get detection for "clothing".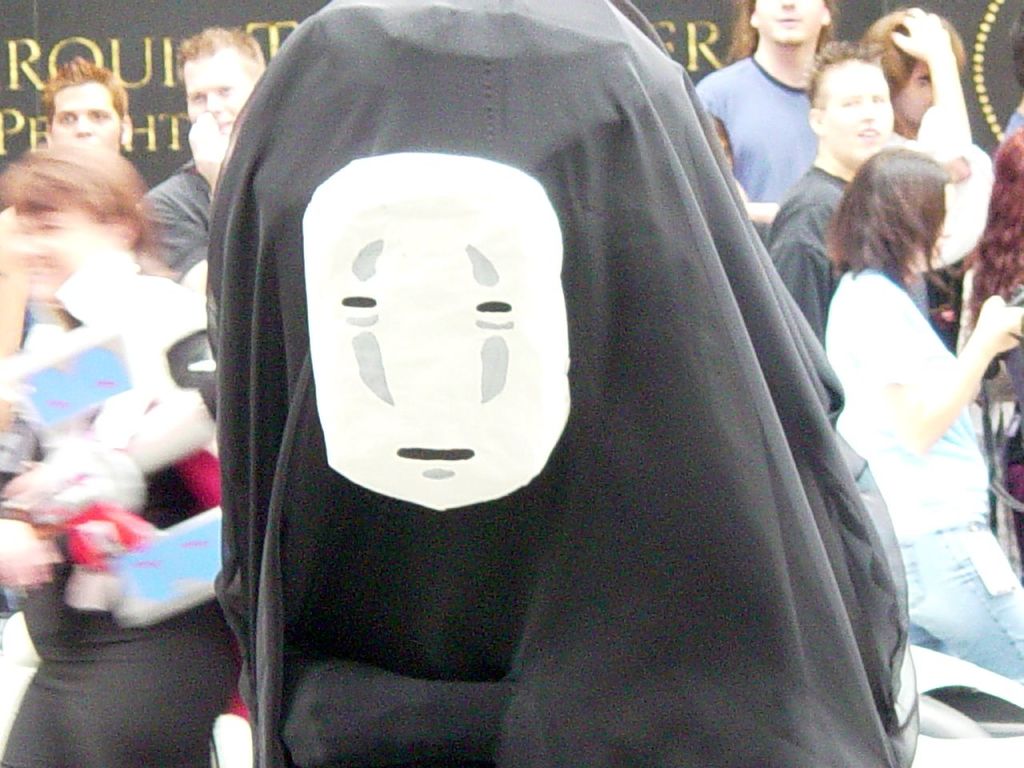
Detection: l=760, t=158, r=866, b=331.
